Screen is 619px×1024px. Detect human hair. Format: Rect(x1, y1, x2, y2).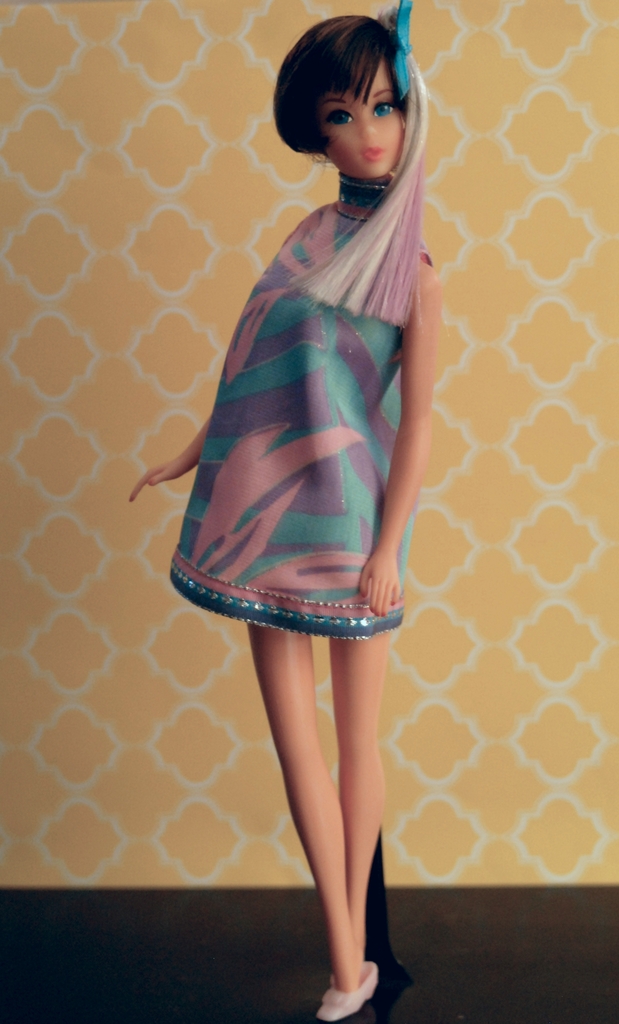
Rect(280, 0, 426, 175).
